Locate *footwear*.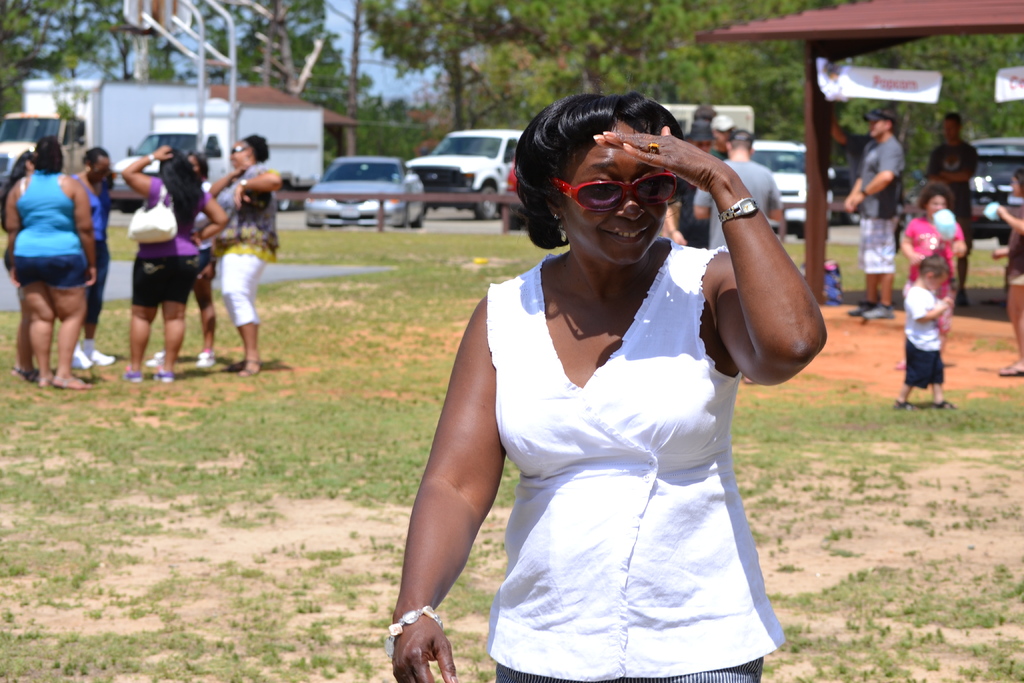
Bounding box: bbox=(926, 398, 955, 411).
